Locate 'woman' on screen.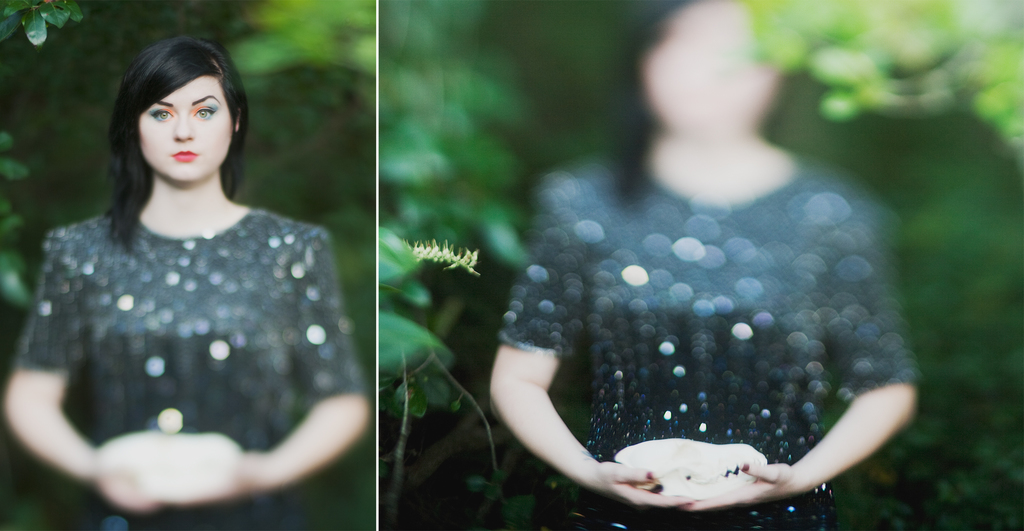
On screen at locate(0, 13, 413, 530).
